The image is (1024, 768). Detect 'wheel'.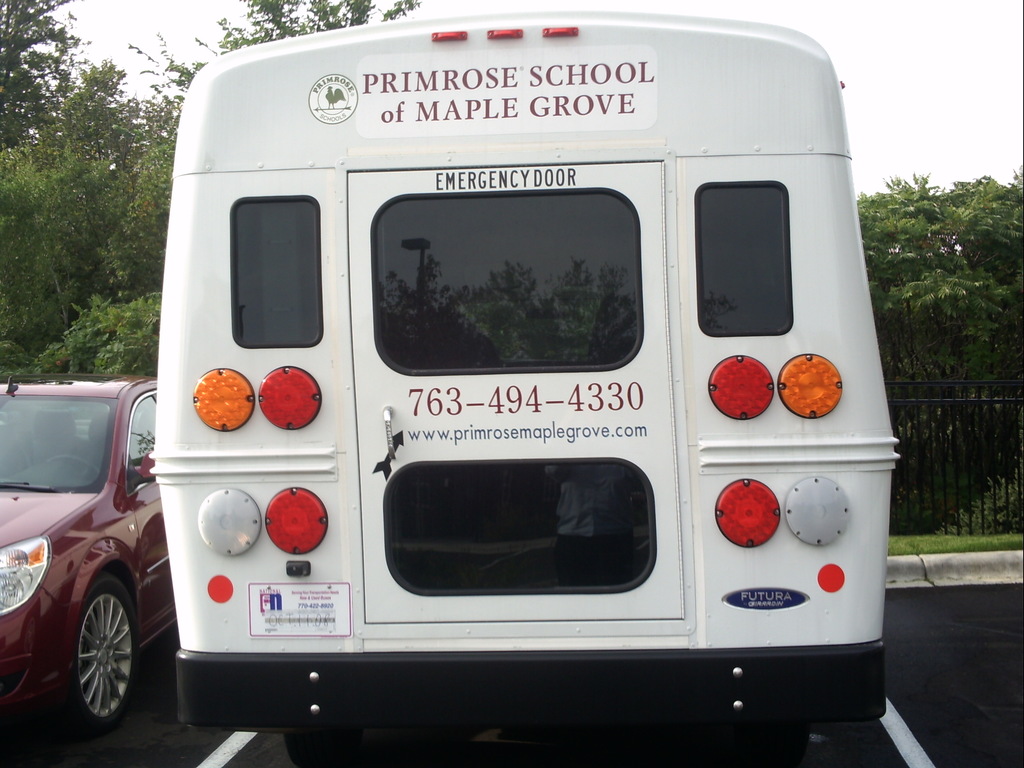
Detection: box=[60, 579, 140, 729].
